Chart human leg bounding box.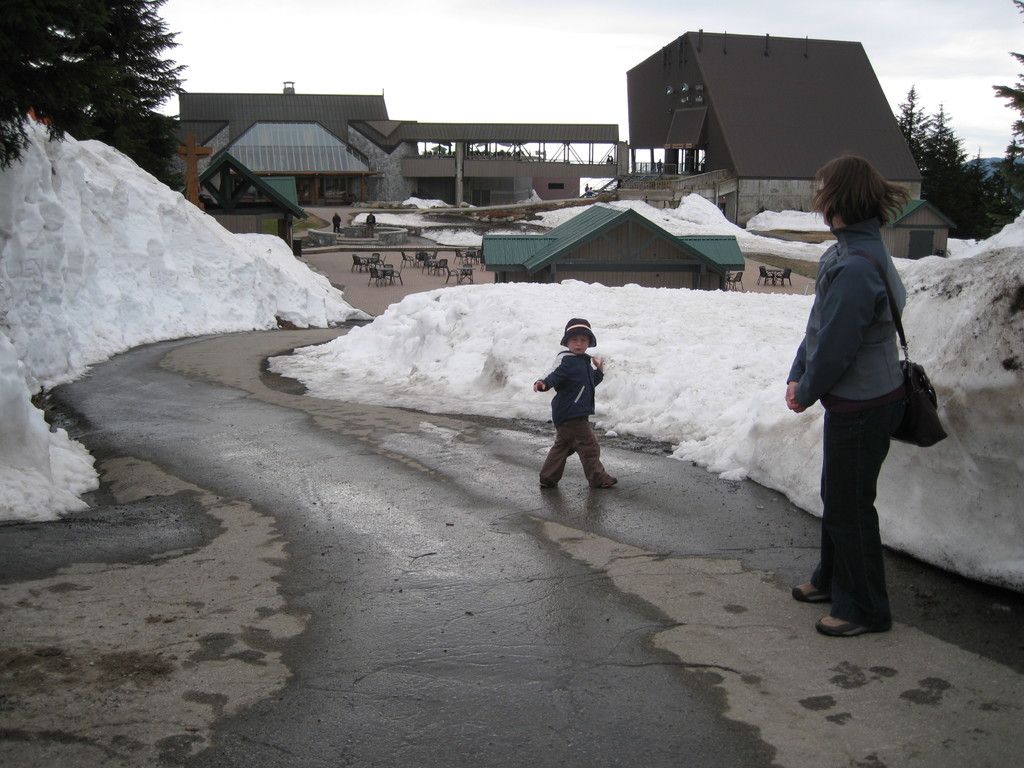
Charted: (570,421,621,488).
